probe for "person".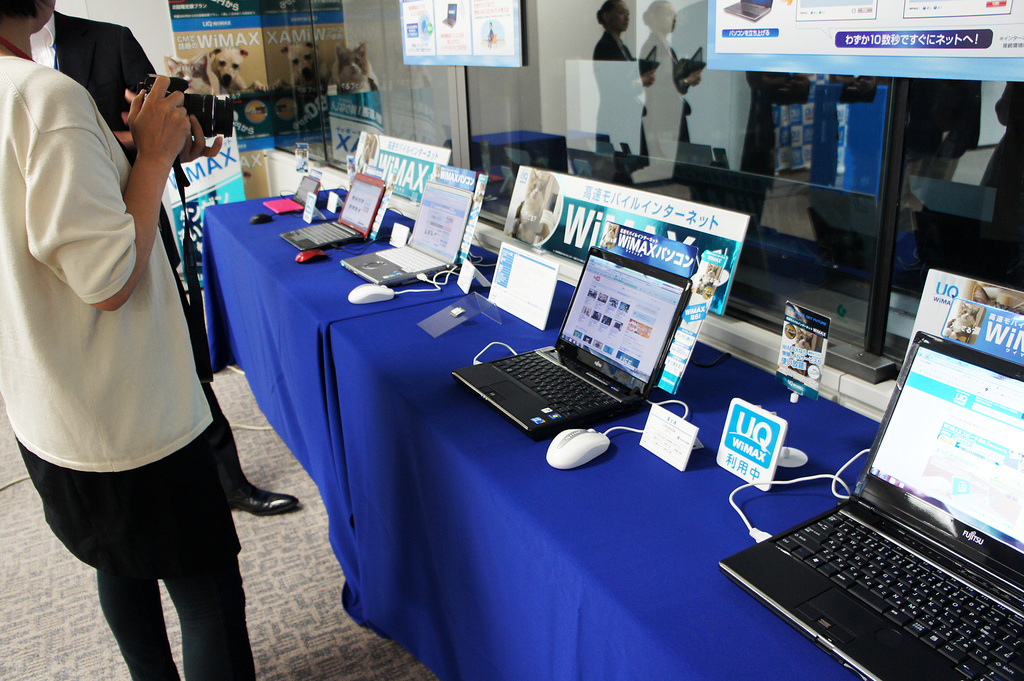
Probe result: 595/0/650/175.
